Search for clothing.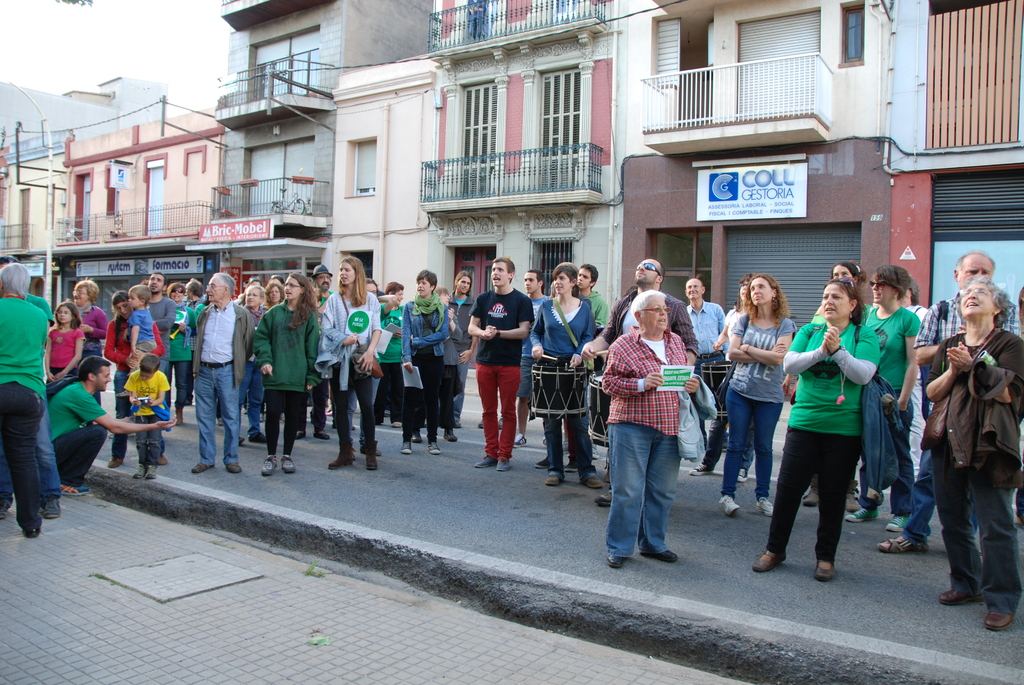
Found at {"left": 145, "top": 290, "right": 174, "bottom": 352}.
